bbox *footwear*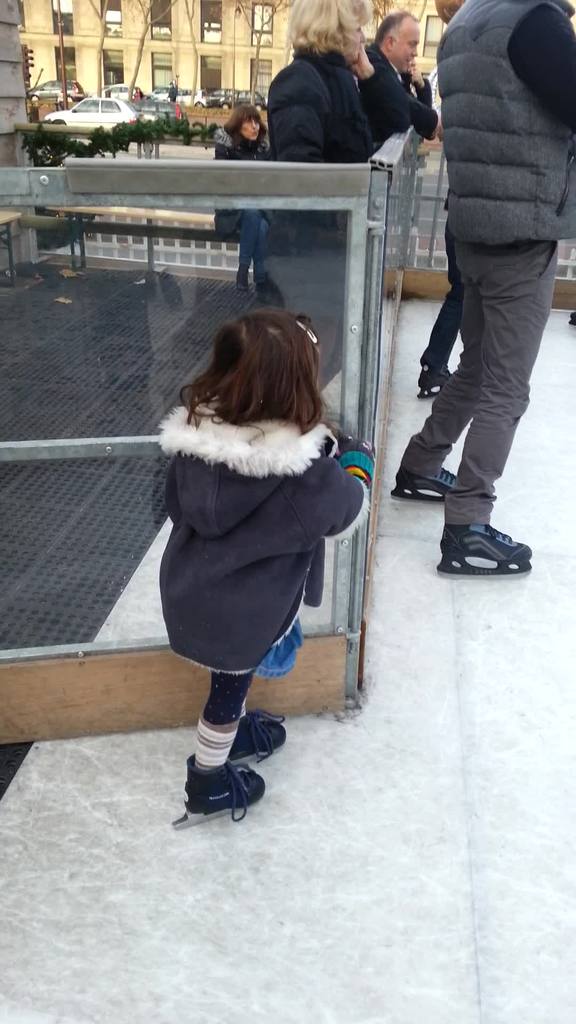
x1=413, y1=364, x2=456, y2=400
